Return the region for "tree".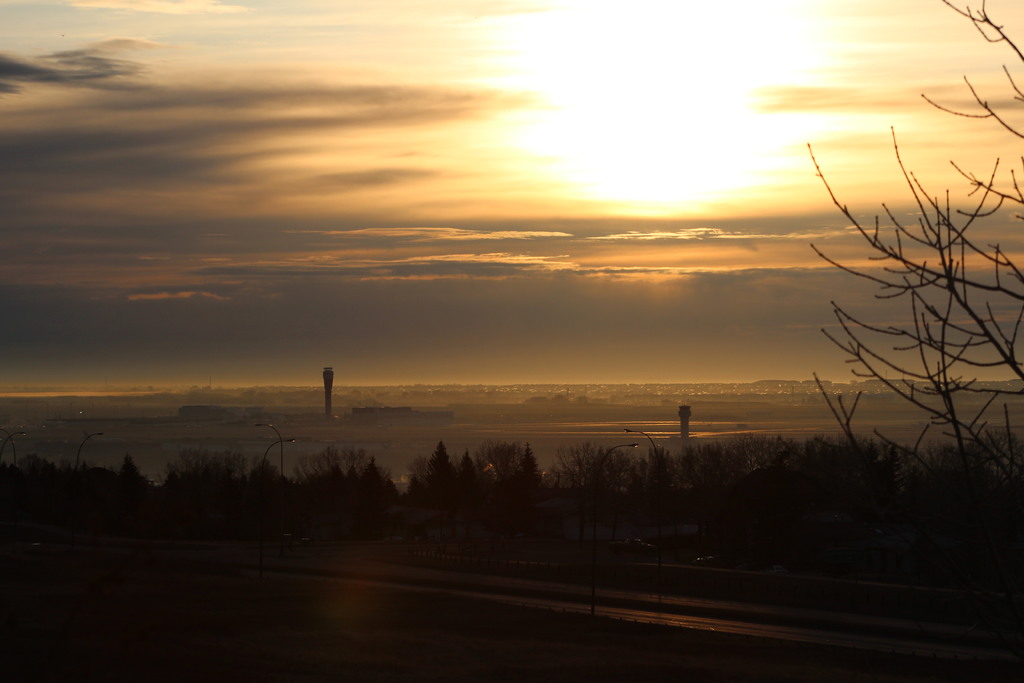
box(748, 432, 813, 518).
